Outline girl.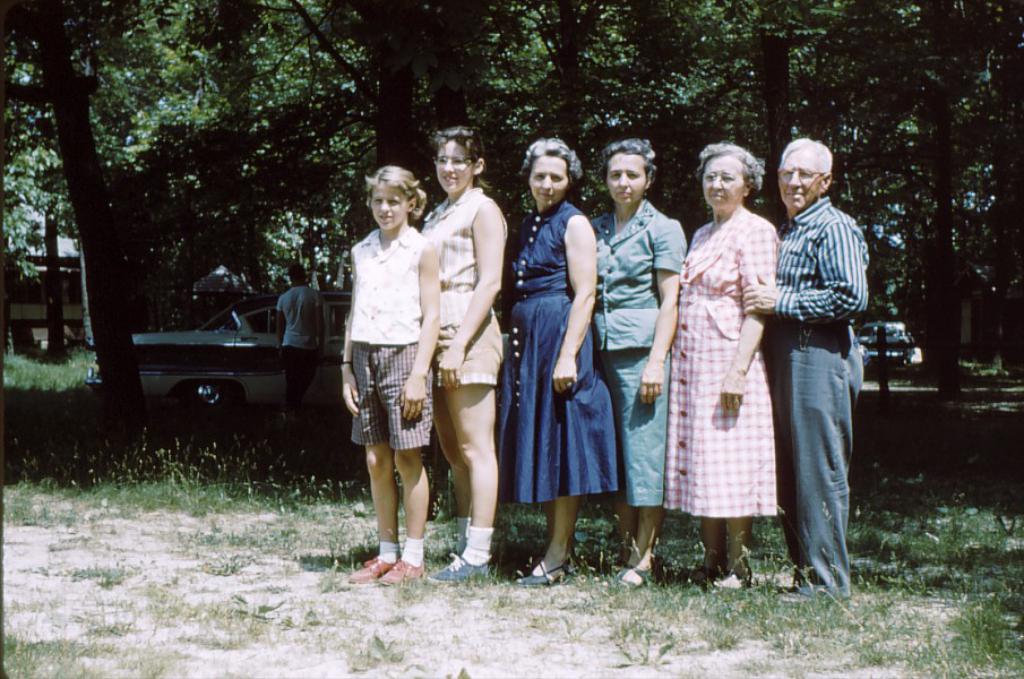
Outline: box(420, 119, 502, 590).
